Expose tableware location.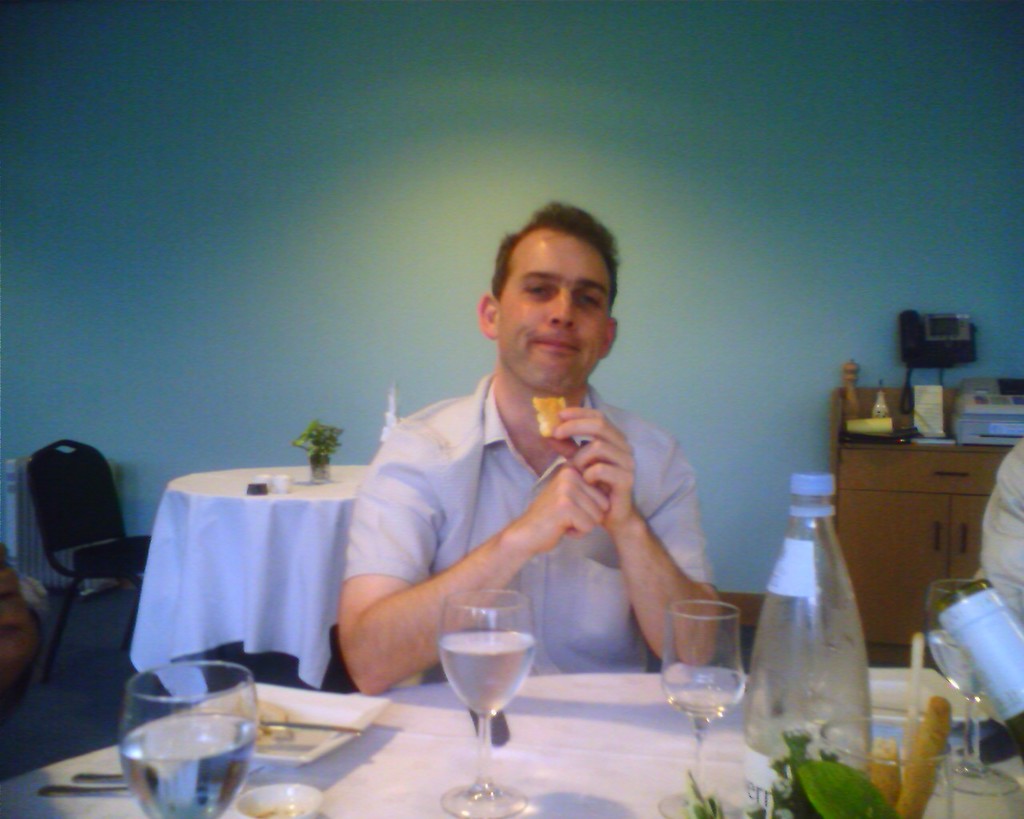
Exposed at {"left": 814, "top": 710, "right": 954, "bottom": 818}.
